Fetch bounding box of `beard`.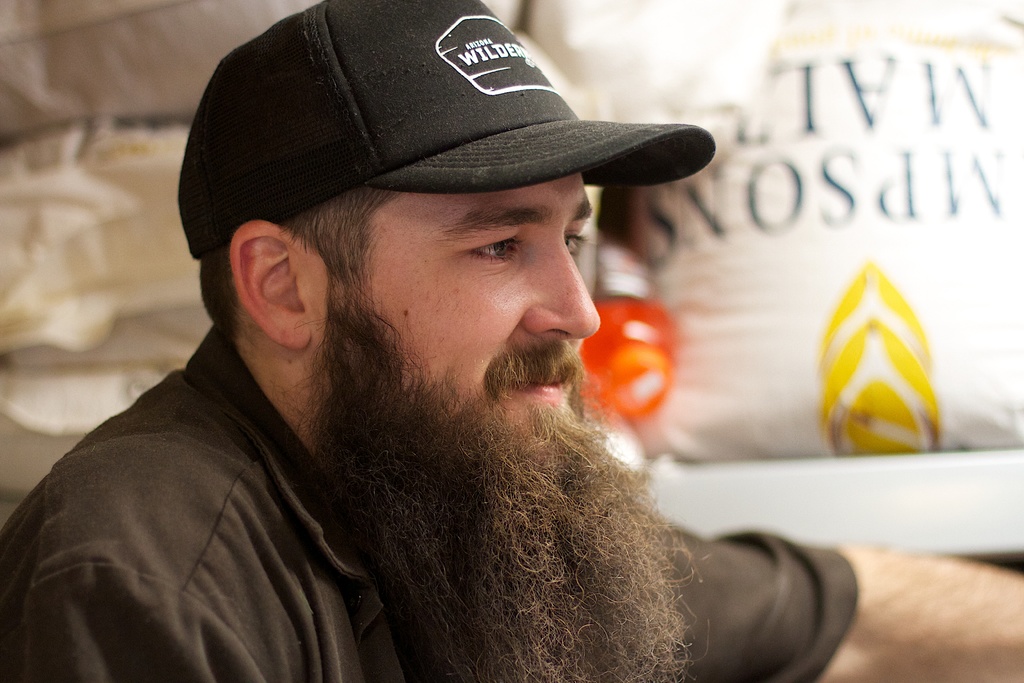
Bbox: [left=284, top=286, right=712, bottom=682].
